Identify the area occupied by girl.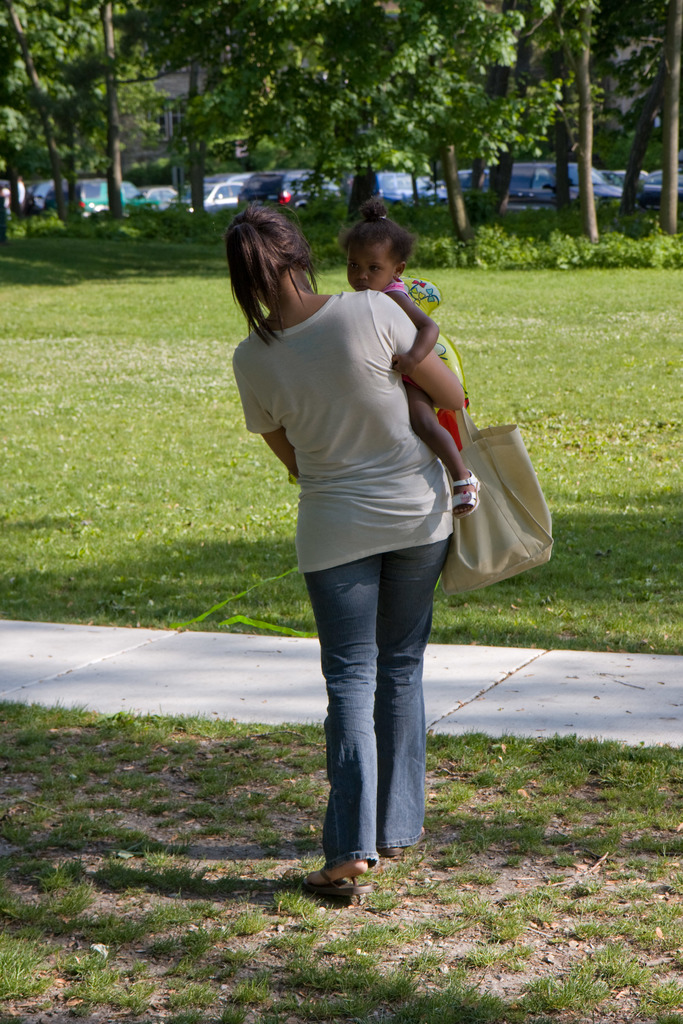
Area: {"left": 344, "top": 193, "right": 482, "bottom": 518}.
